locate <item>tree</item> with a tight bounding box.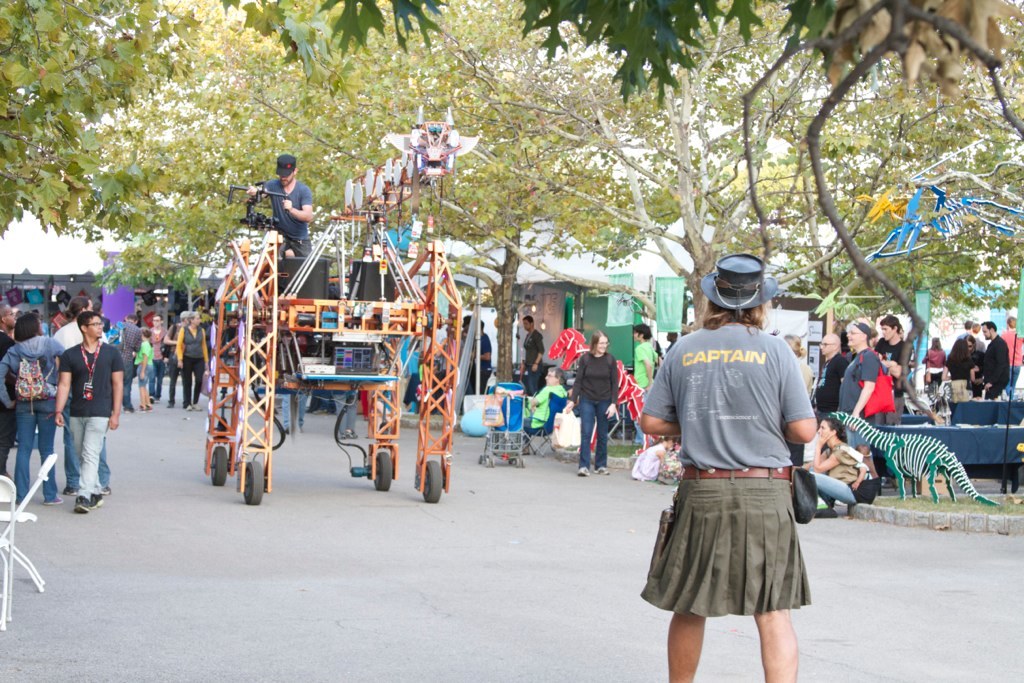
bbox=[97, 0, 505, 308].
